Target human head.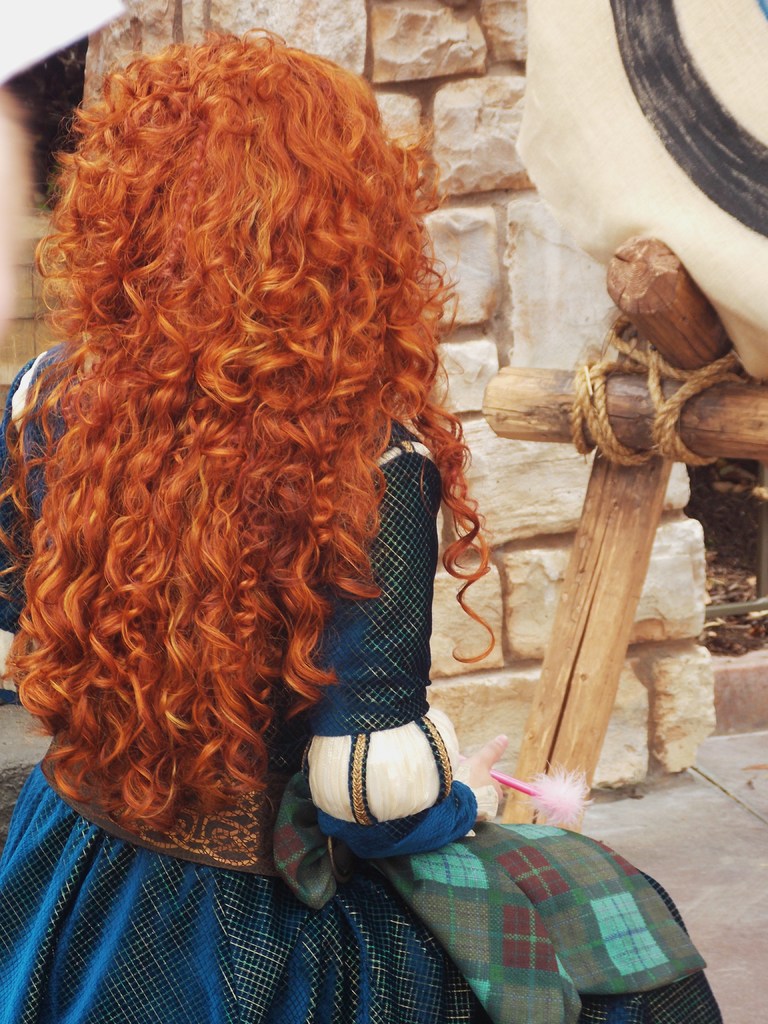
Target region: detection(25, 38, 440, 491).
